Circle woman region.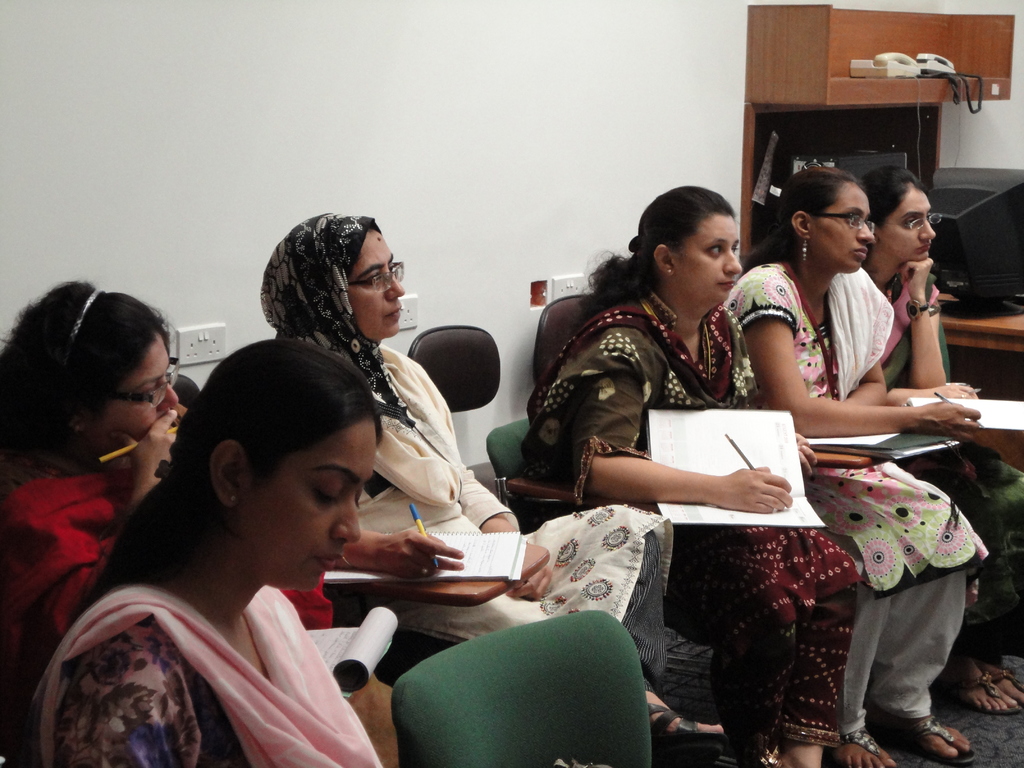
Region: rect(257, 209, 724, 767).
